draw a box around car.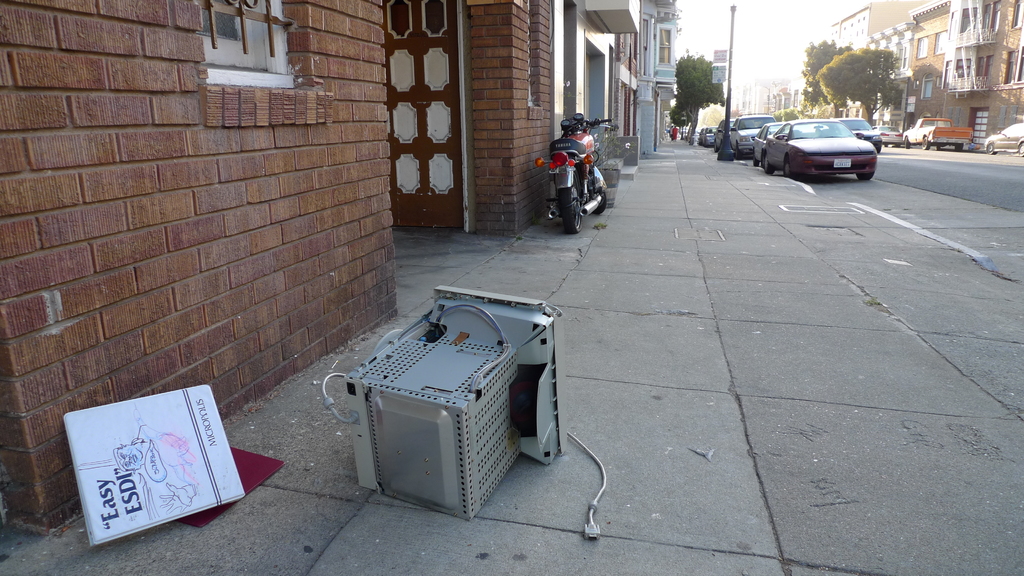
x1=698, y1=125, x2=720, y2=145.
